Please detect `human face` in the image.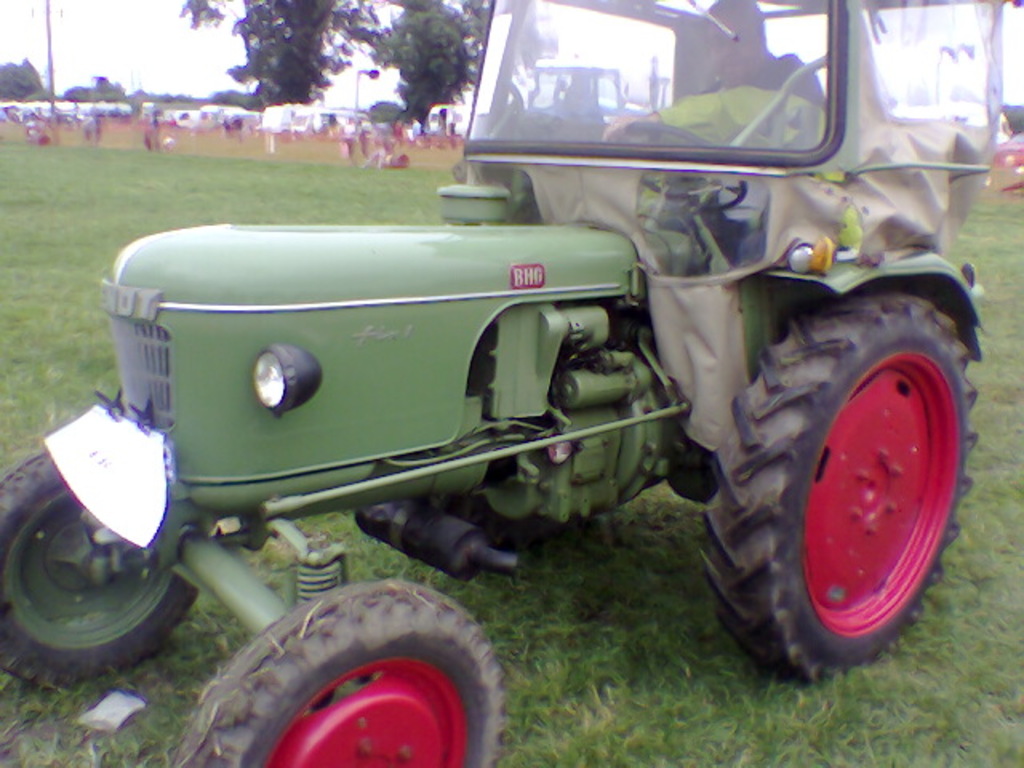
707/14/766/78.
